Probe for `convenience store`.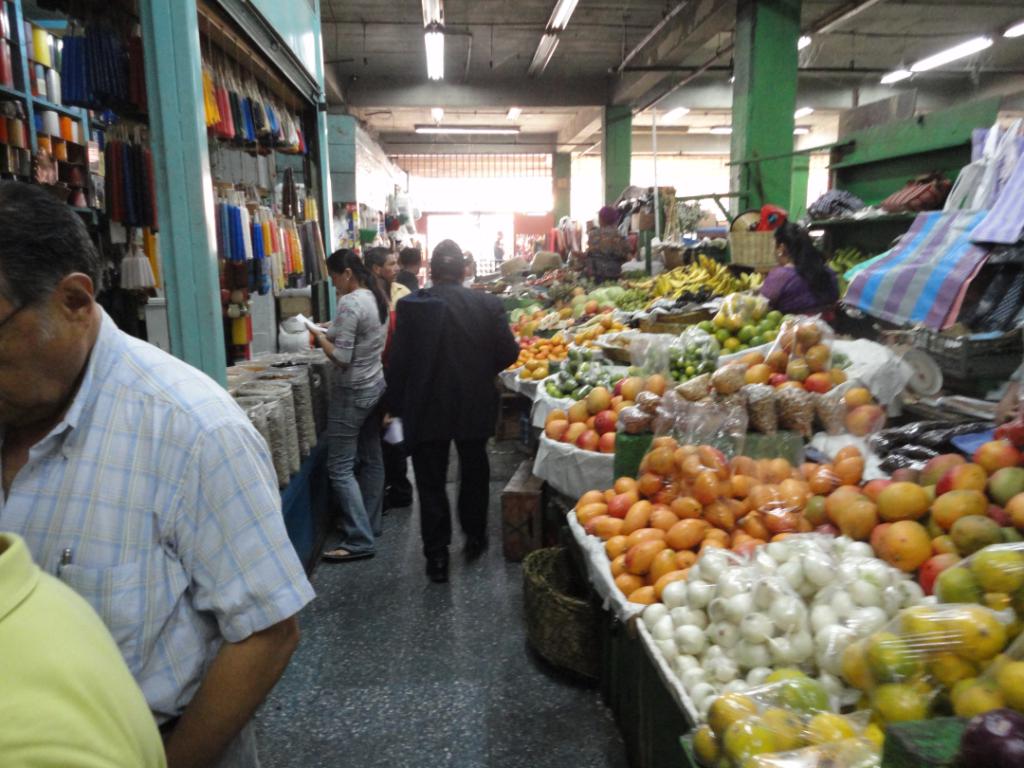
Probe result: (0,0,1023,767).
